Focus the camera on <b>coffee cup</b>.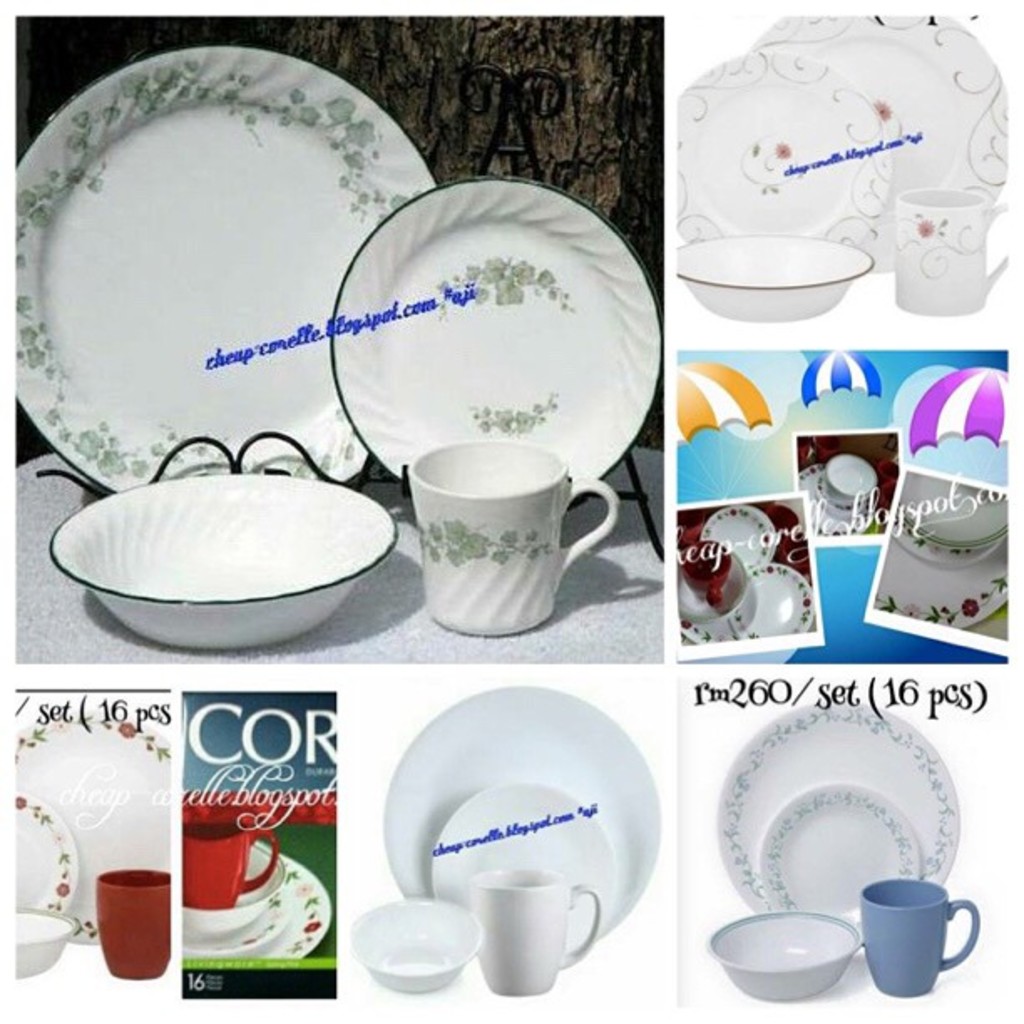
Focus region: crop(681, 539, 736, 611).
